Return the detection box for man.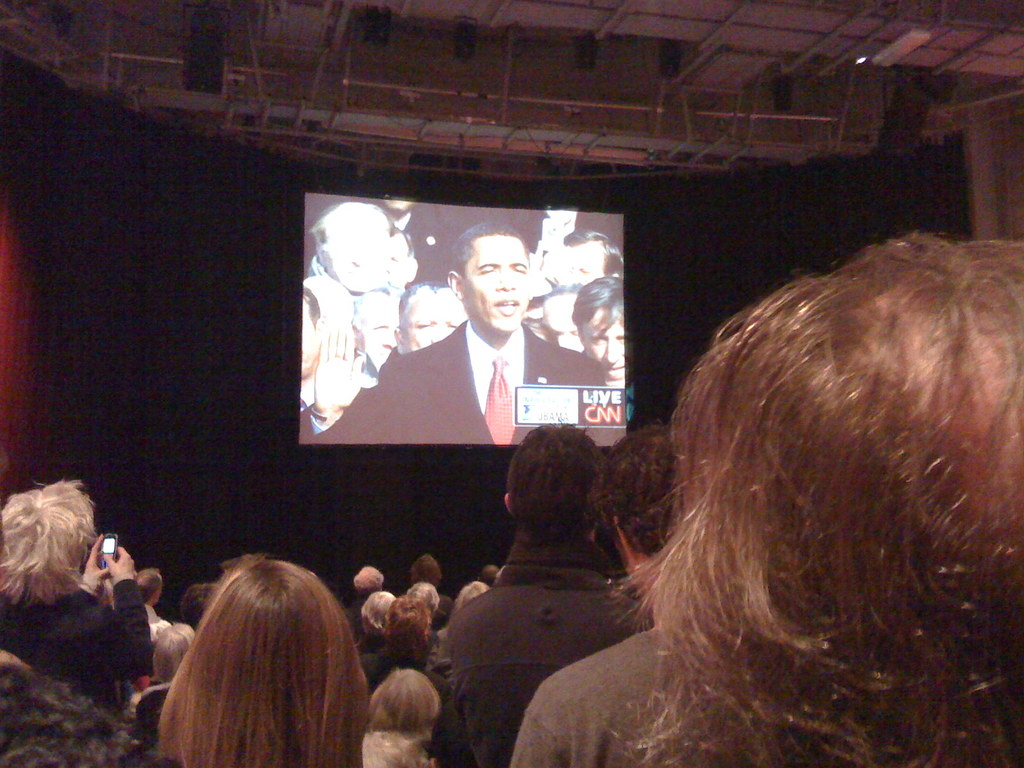
x1=308, y1=201, x2=404, y2=300.
